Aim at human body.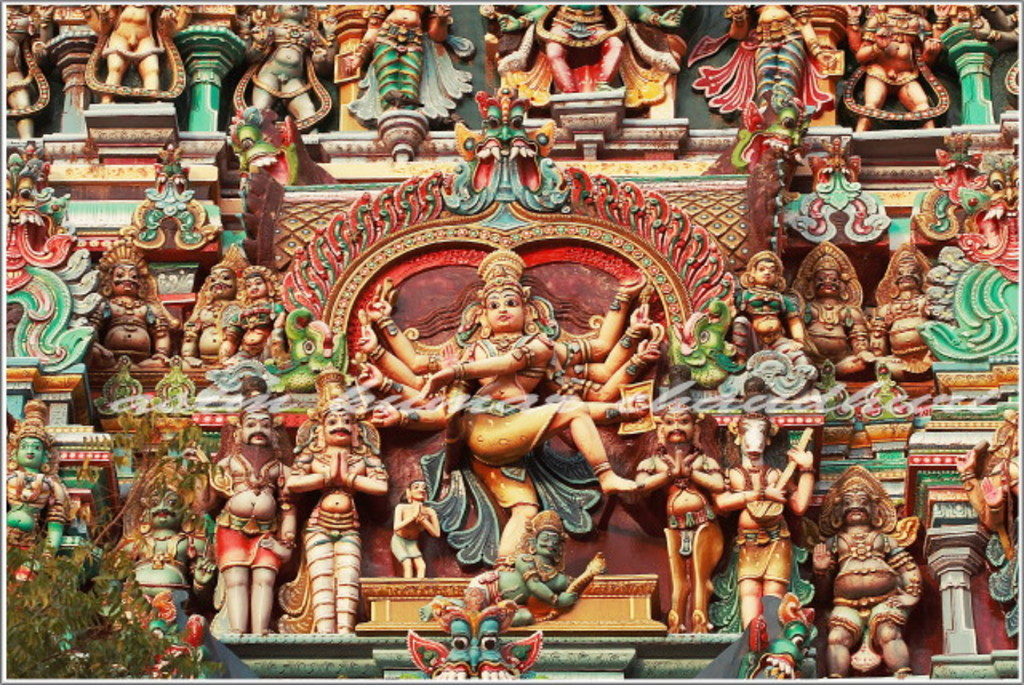
Aimed at {"x1": 224, "y1": 299, "x2": 283, "y2": 359}.
